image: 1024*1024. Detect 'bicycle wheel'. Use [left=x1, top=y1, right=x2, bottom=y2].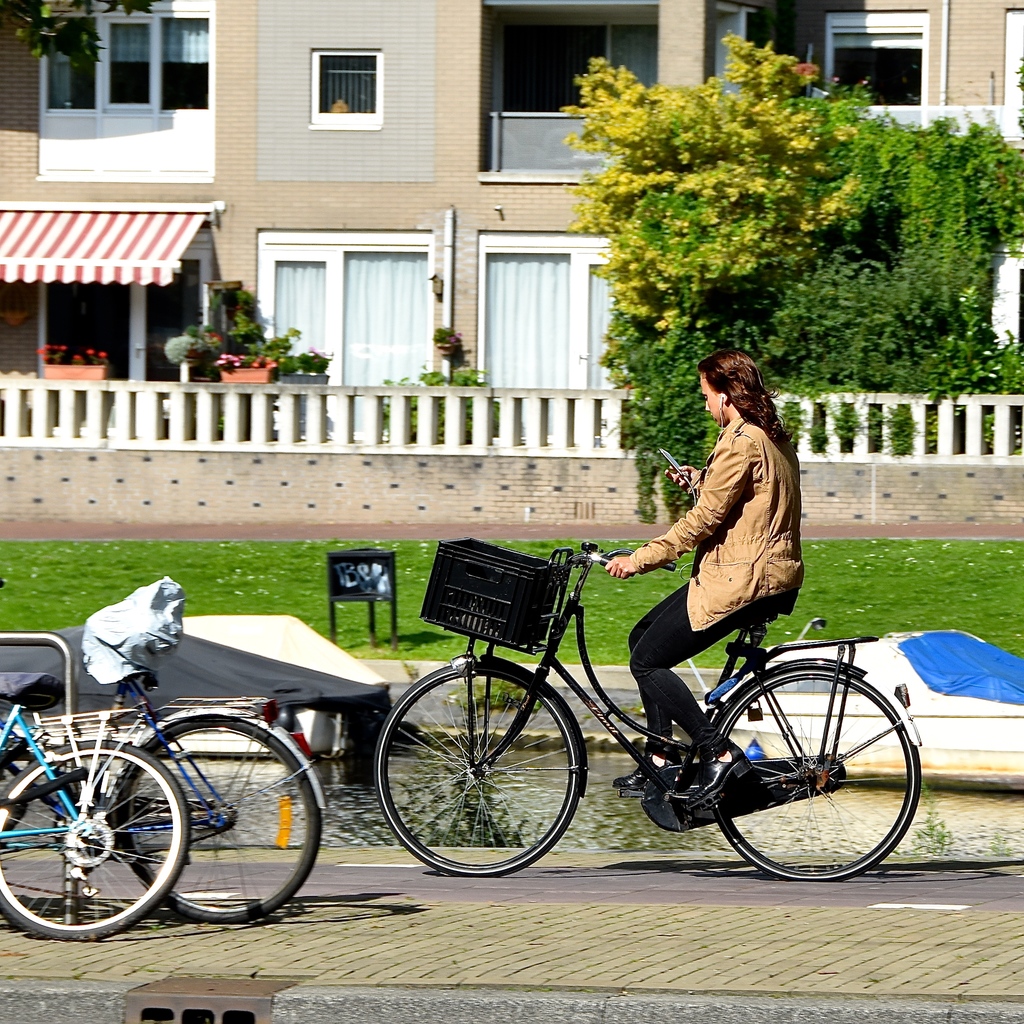
[left=115, top=719, right=327, bottom=932].
